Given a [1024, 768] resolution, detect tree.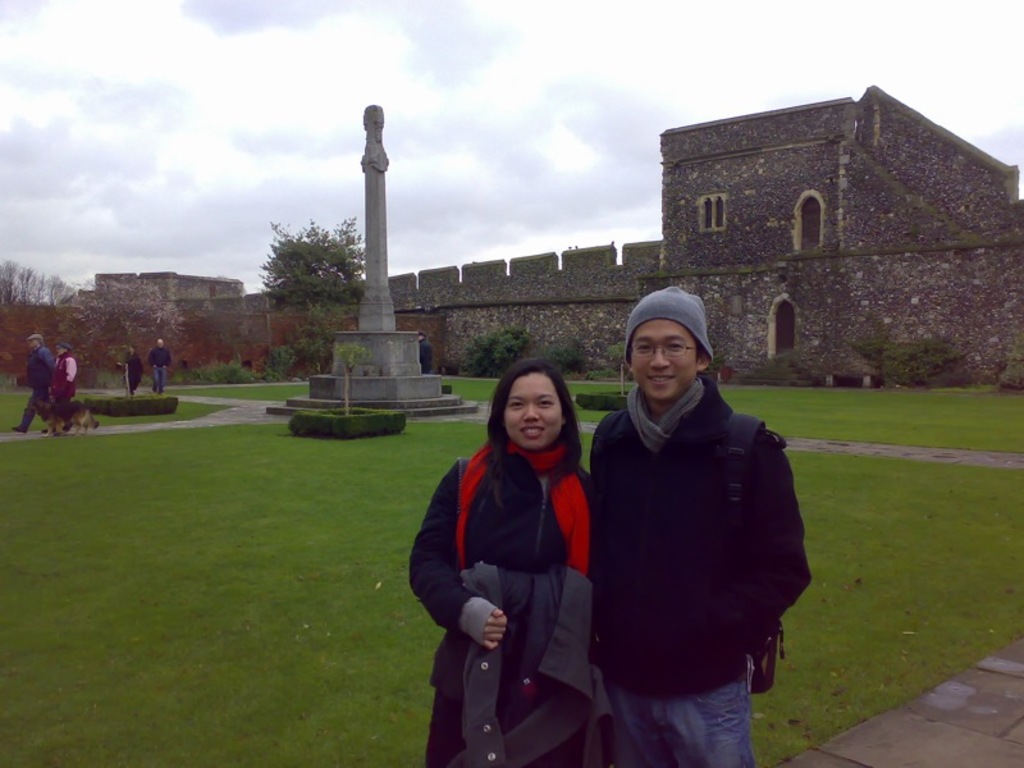
rect(264, 218, 365, 306).
